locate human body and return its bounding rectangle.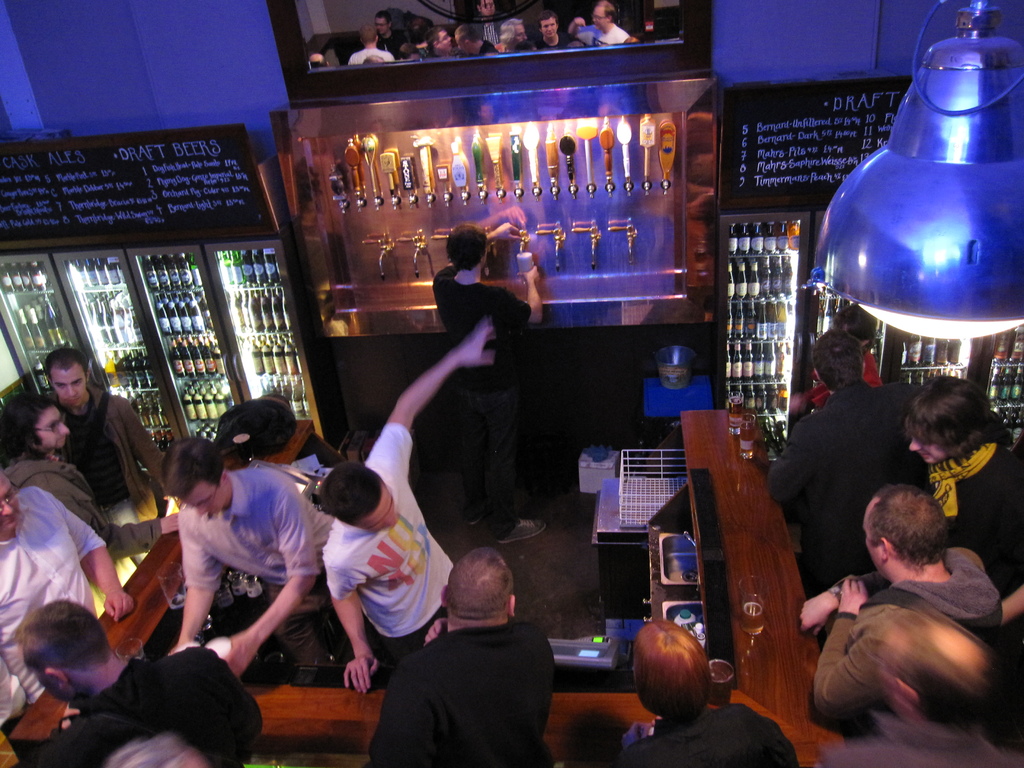
<box>810,302,891,429</box>.
